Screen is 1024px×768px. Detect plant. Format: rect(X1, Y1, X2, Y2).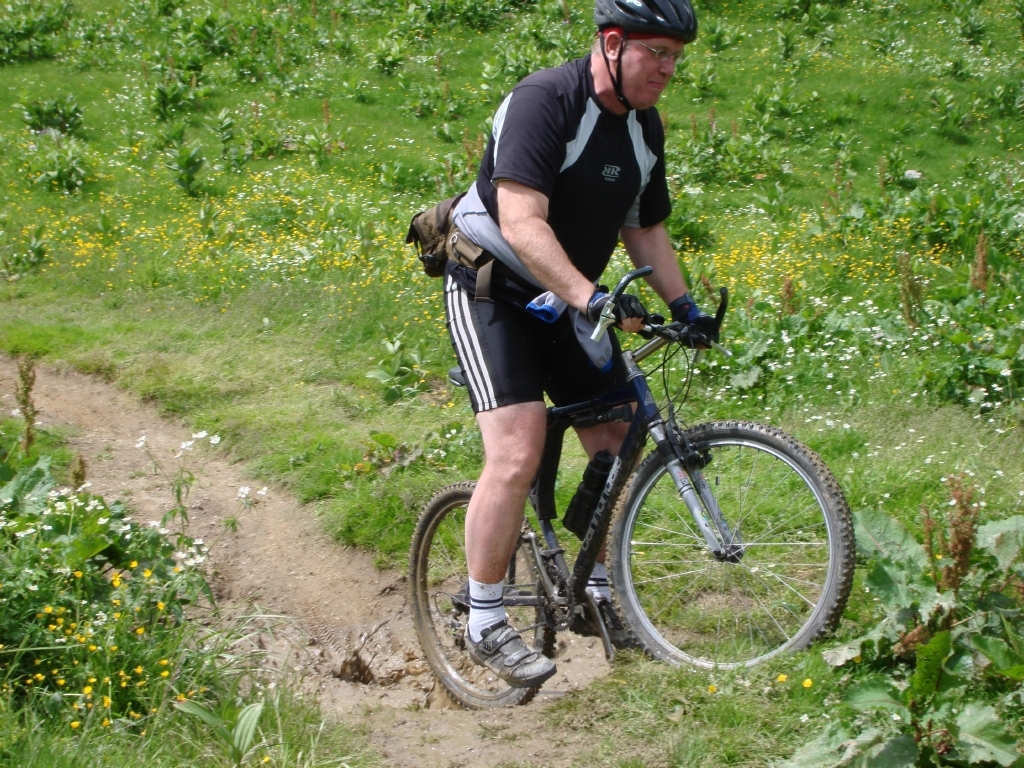
rect(353, 329, 430, 403).
